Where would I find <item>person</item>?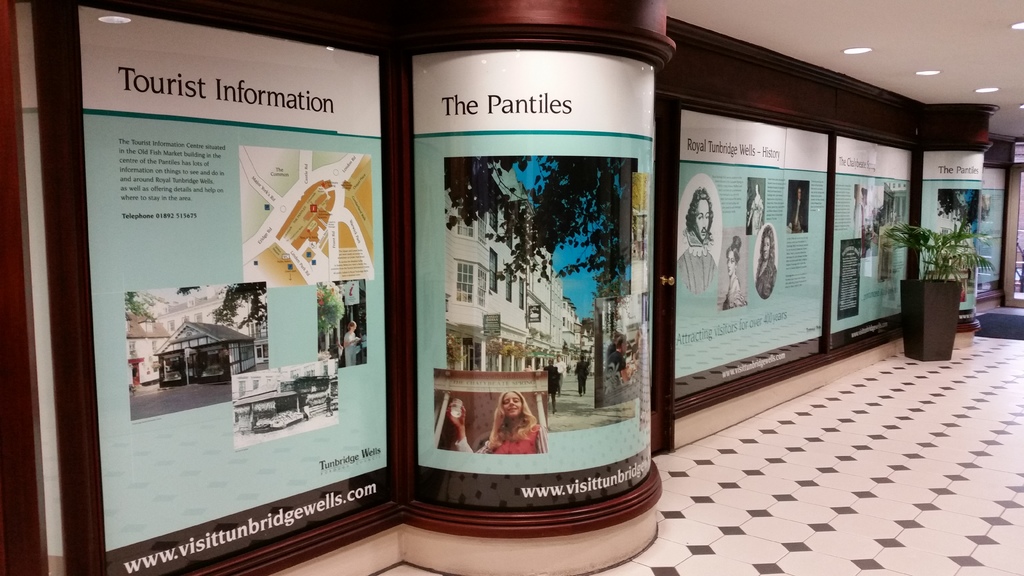
At box(678, 189, 719, 293).
